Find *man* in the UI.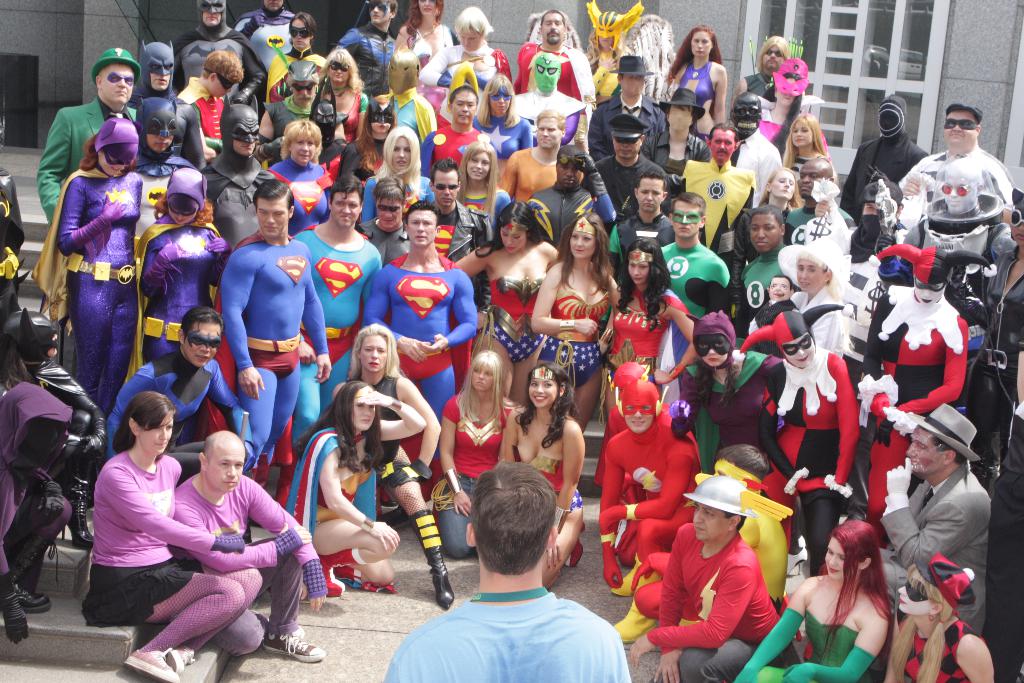
UI element at bbox=(285, 181, 377, 492).
